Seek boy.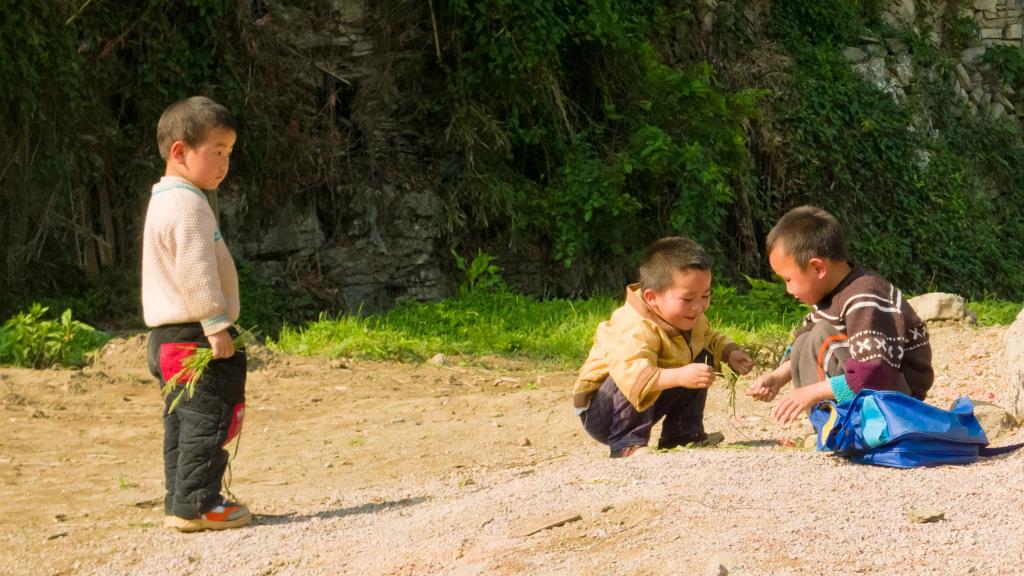
[left=745, top=204, right=936, bottom=451].
